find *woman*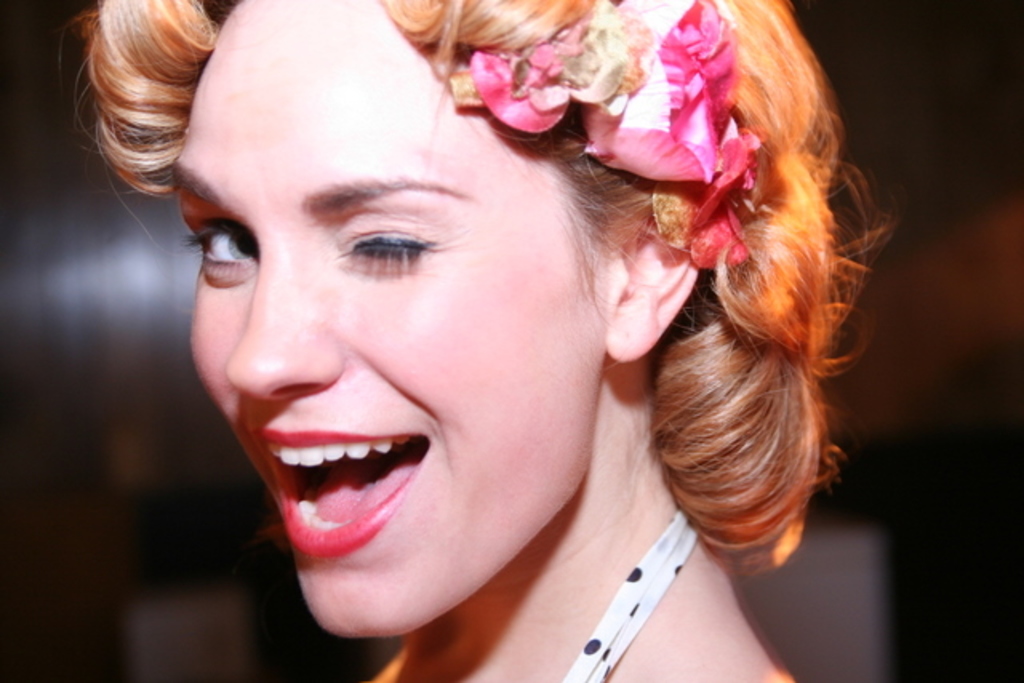
x1=53, y1=0, x2=904, y2=681
